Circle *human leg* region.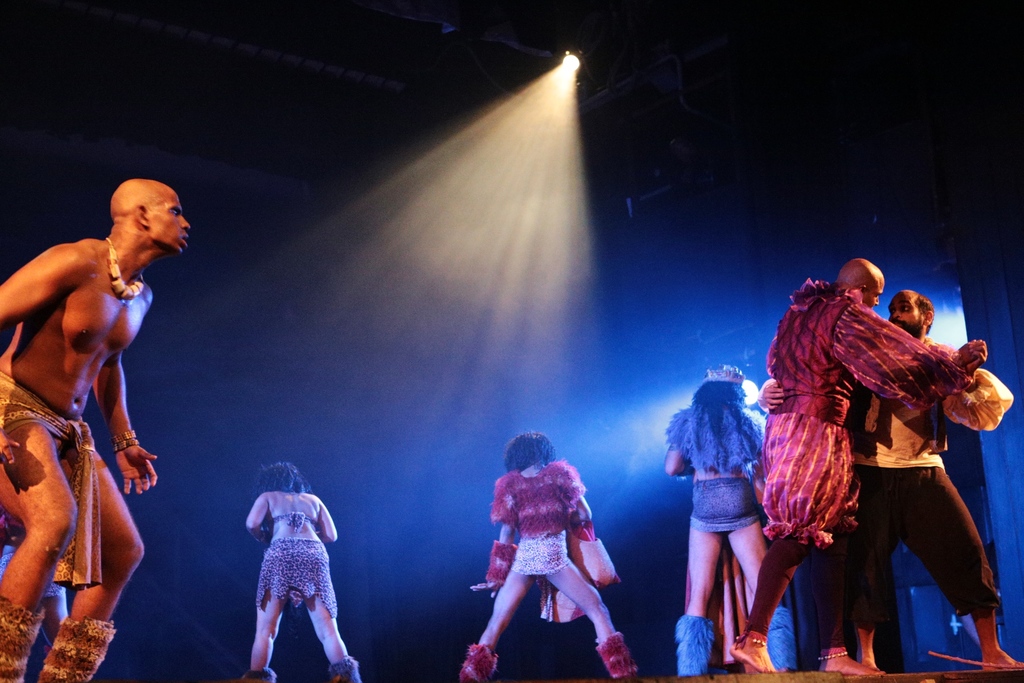
Region: (x1=239, y1=567, x2=292, y2=682).
